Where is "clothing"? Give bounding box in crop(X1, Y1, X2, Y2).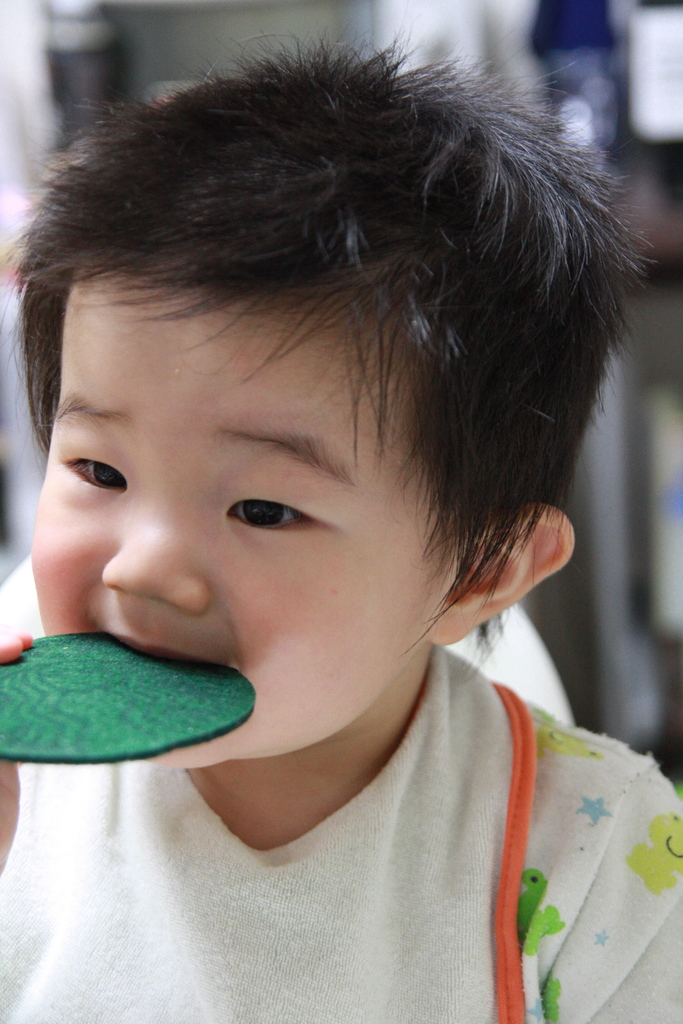
crop(0, 643, 682, 1018).
